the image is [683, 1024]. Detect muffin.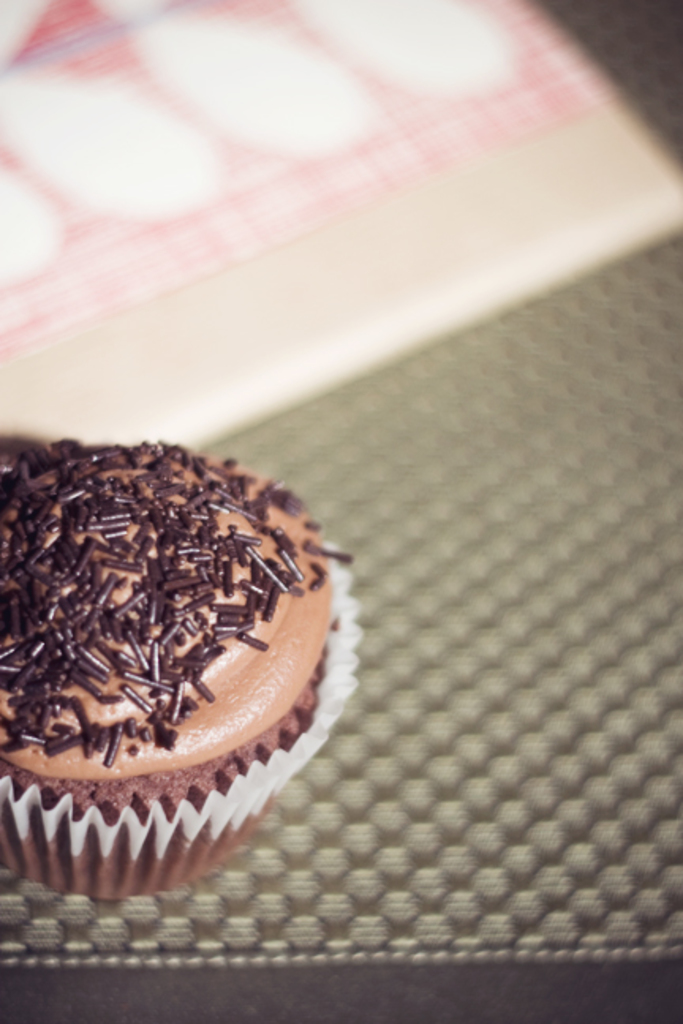
Detection: select_region(2, 430, 342, 896).
